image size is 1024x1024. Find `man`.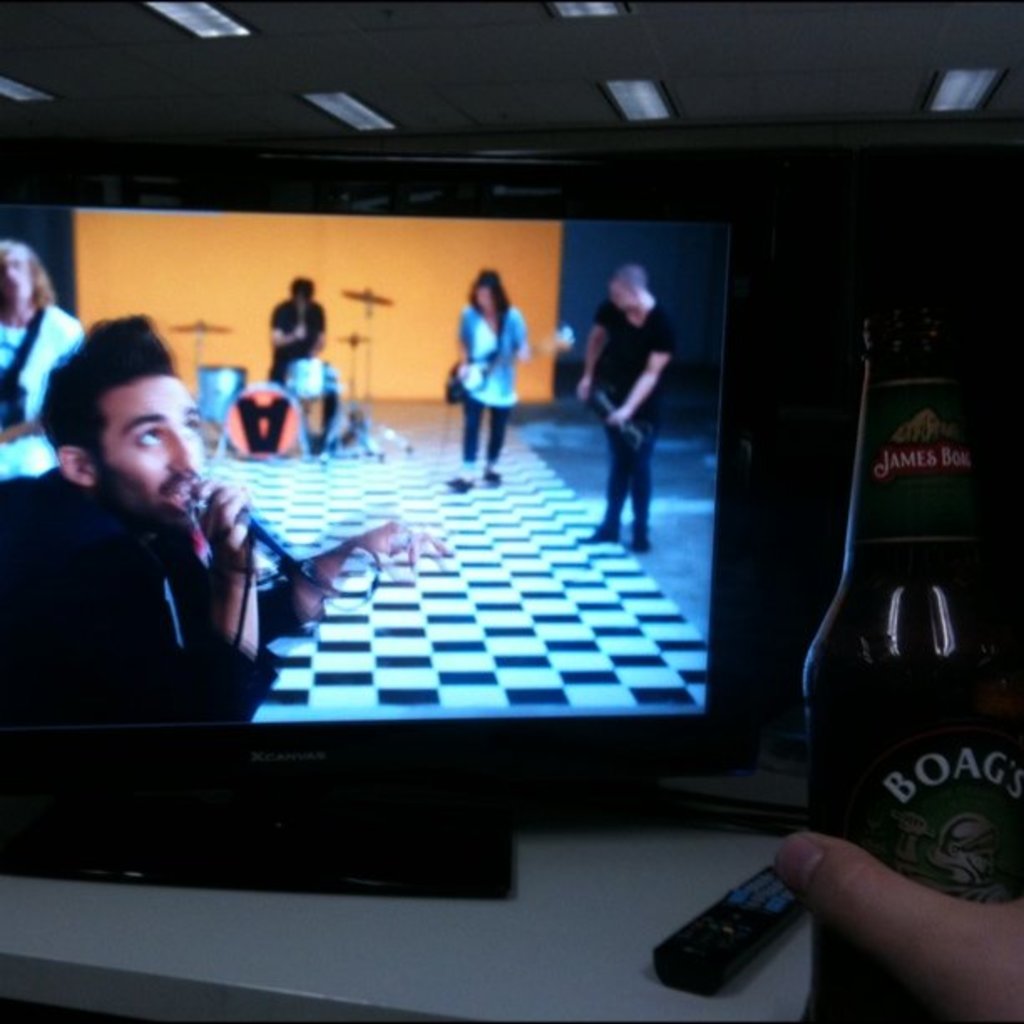
<region>264, 278, 330, 385</region>.
